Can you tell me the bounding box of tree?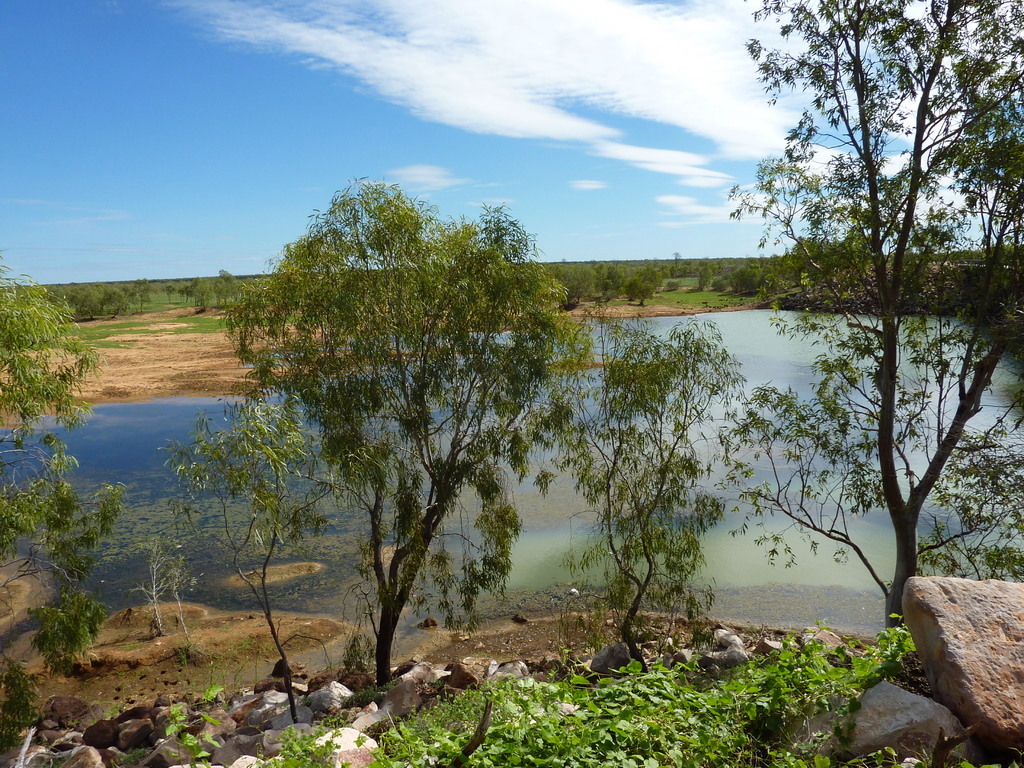
Rect(214, 173, 579, 685).
